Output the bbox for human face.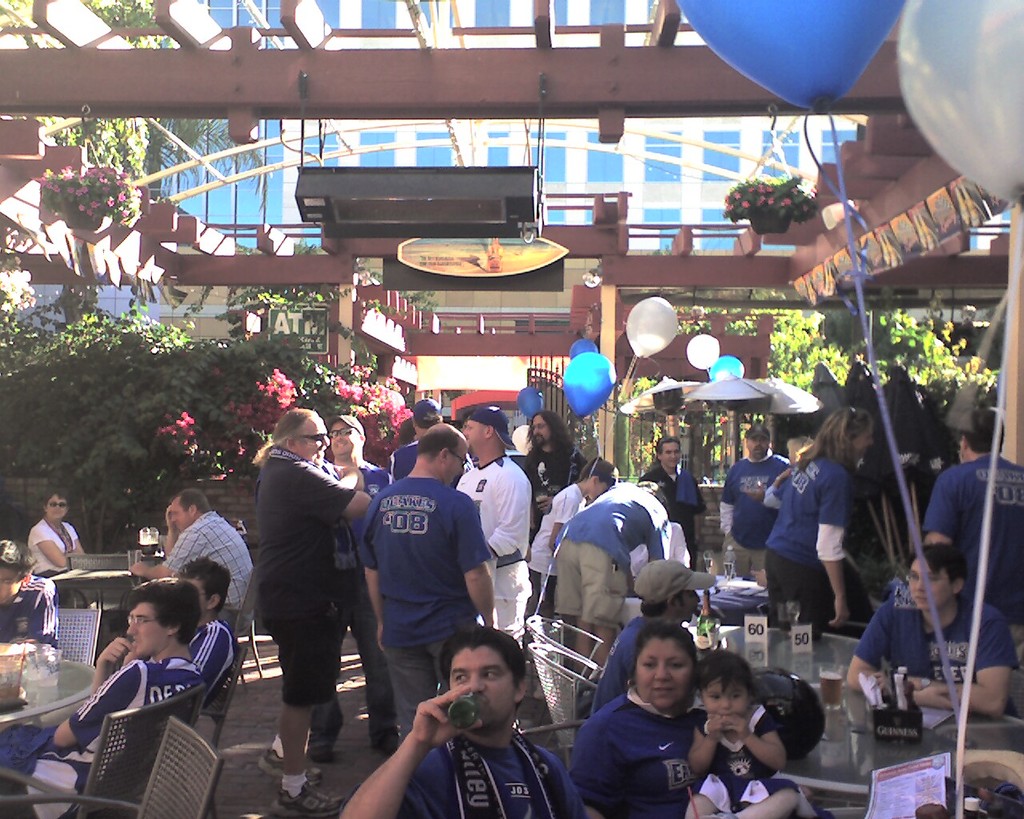
{"left": 170, "top": 497, "right": 186, "bottom": 533}.
